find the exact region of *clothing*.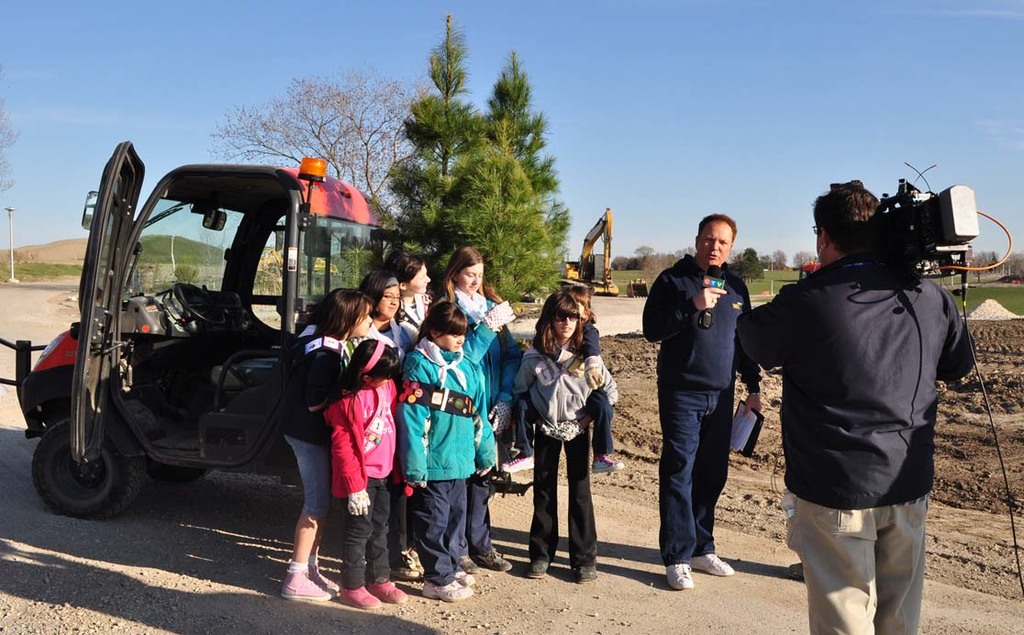
Exact region: (720, 250, 974, 634).
